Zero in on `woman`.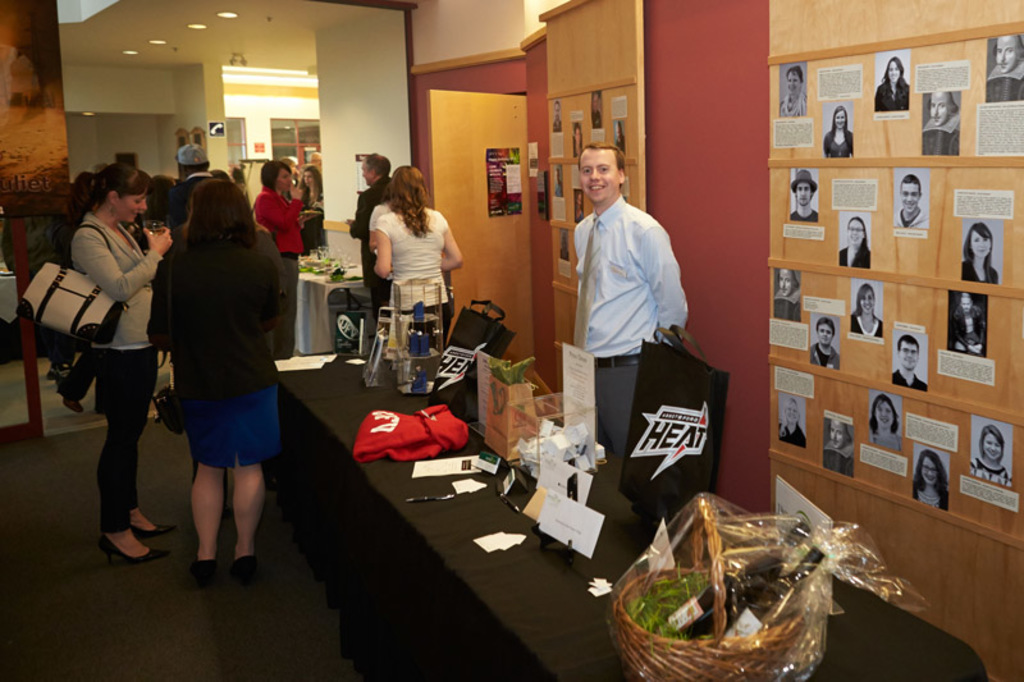
Zeroed in: x1=872 y1=55 x2=909 y2=109.
